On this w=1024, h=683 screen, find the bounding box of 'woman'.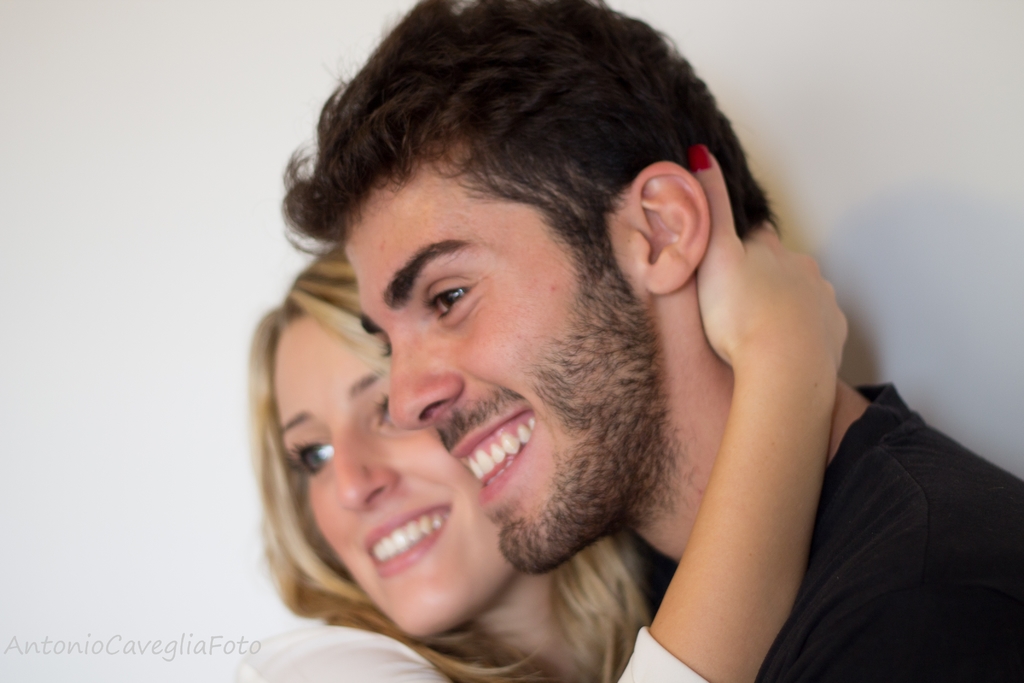
Bounding box: [249,135,854,682].
